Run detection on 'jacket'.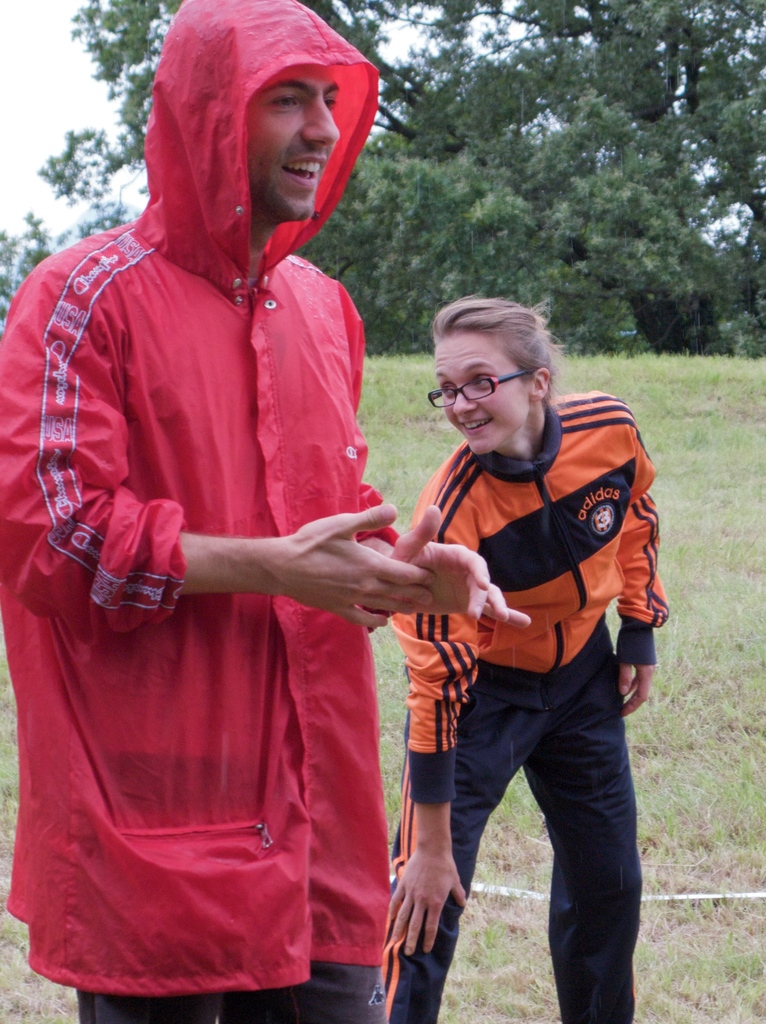
Result: bbox=[0, 0, 400, 994].
